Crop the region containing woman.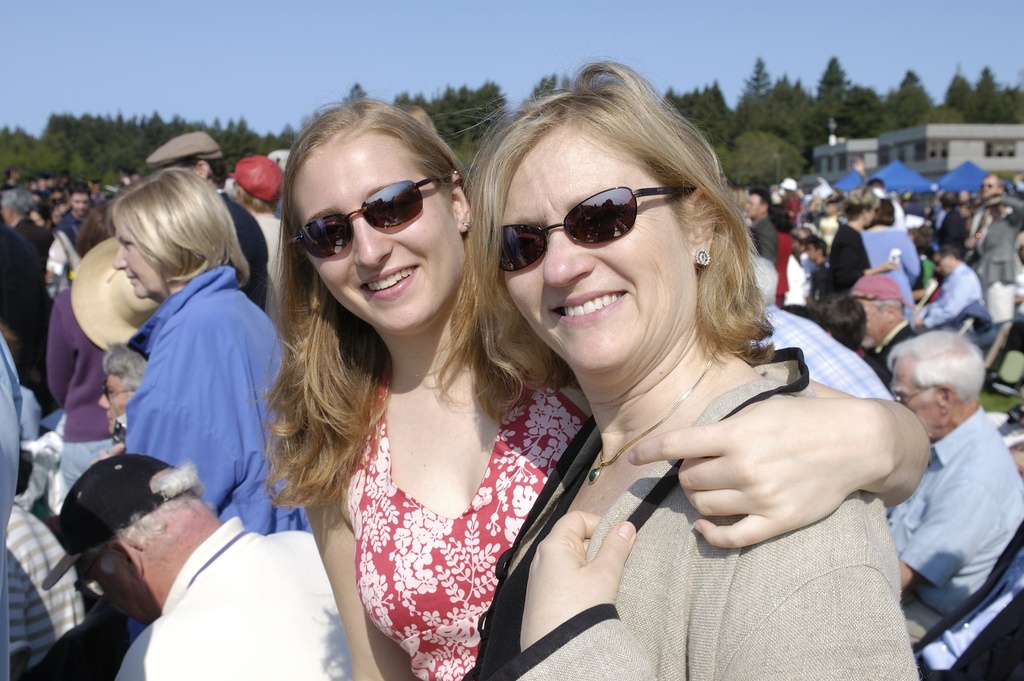
Crop region: x1=100, y1=166, x2=311, y2=540.
